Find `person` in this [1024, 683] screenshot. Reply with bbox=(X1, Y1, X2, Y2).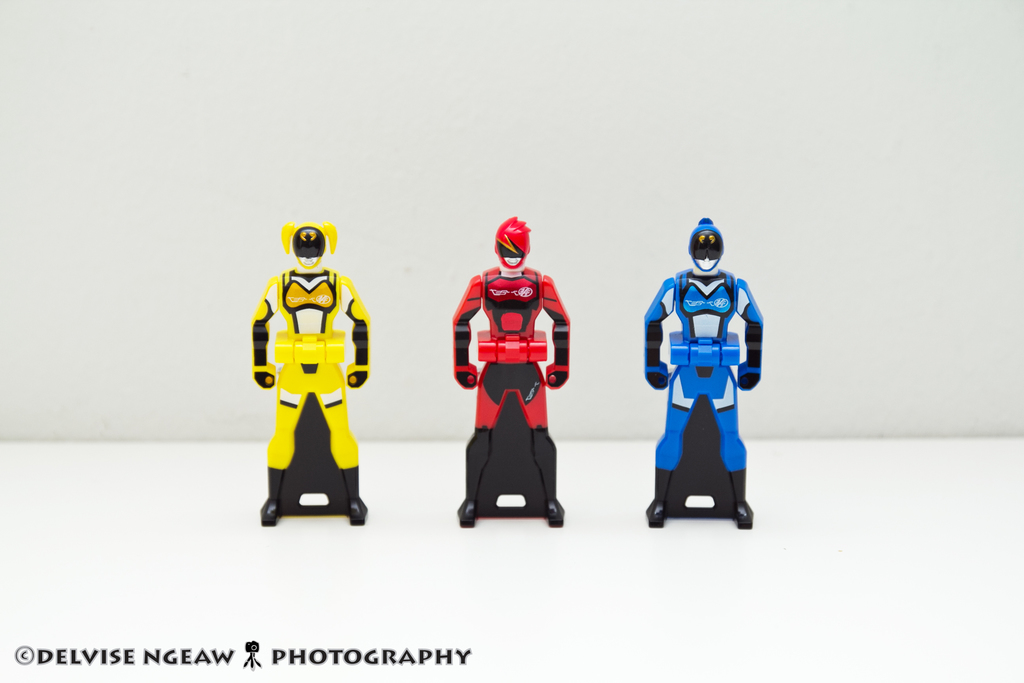
bbox=(454, 214, 569, 529).
